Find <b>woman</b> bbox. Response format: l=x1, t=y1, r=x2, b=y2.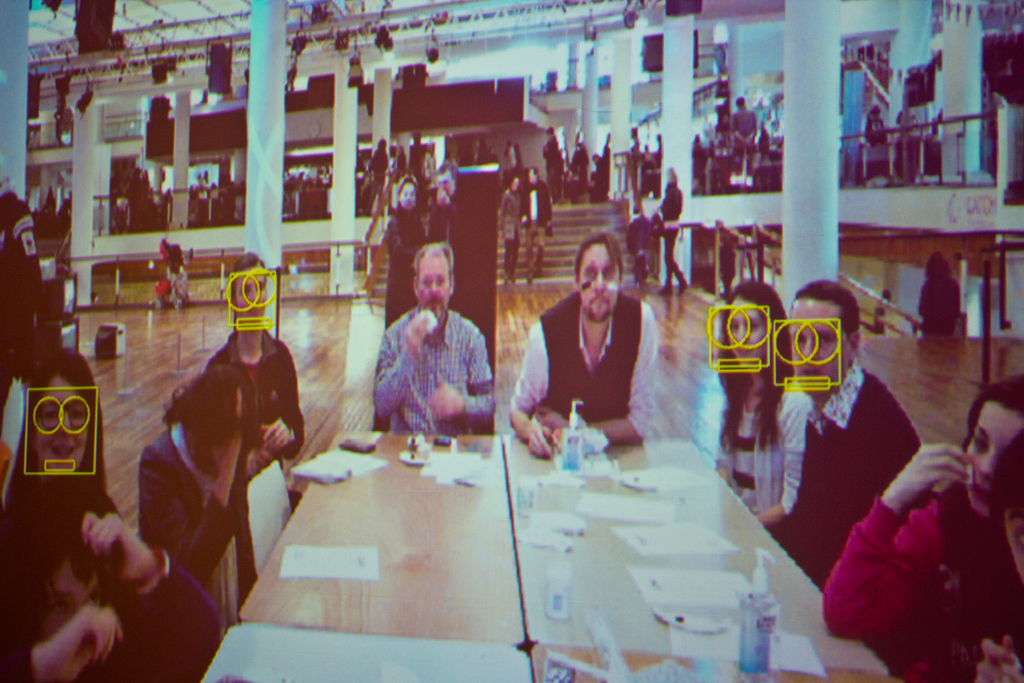
l=656, t=165, r=689, b=292.
